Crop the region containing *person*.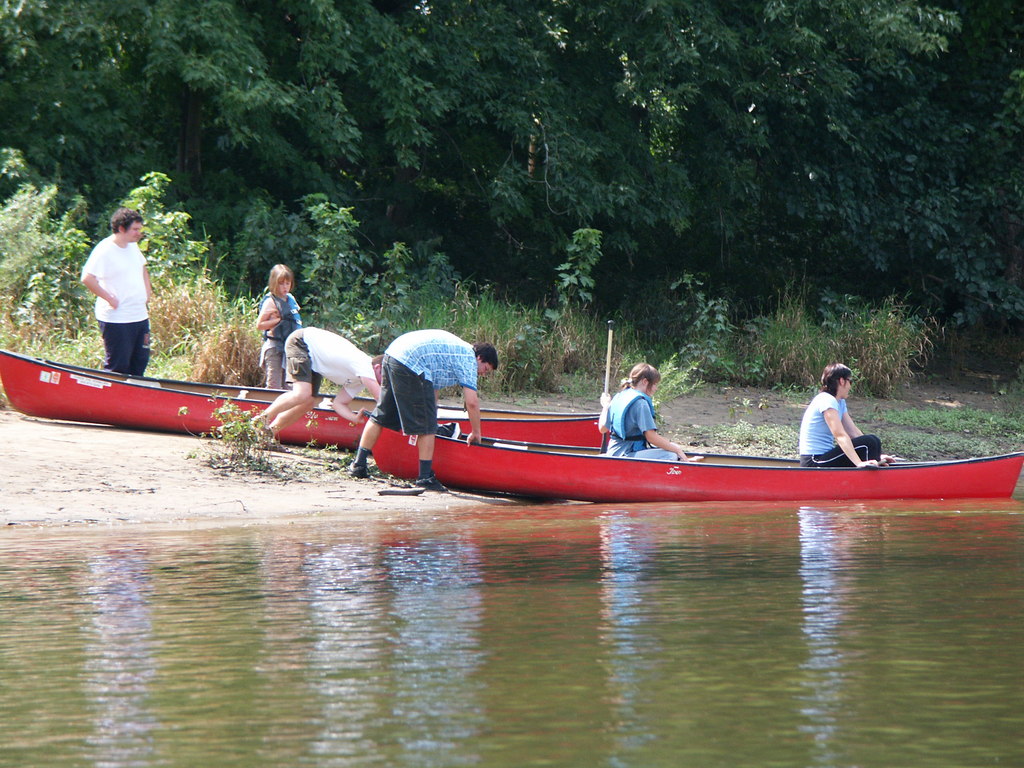
Crop region: select_region(595, 357, 703, 463).
